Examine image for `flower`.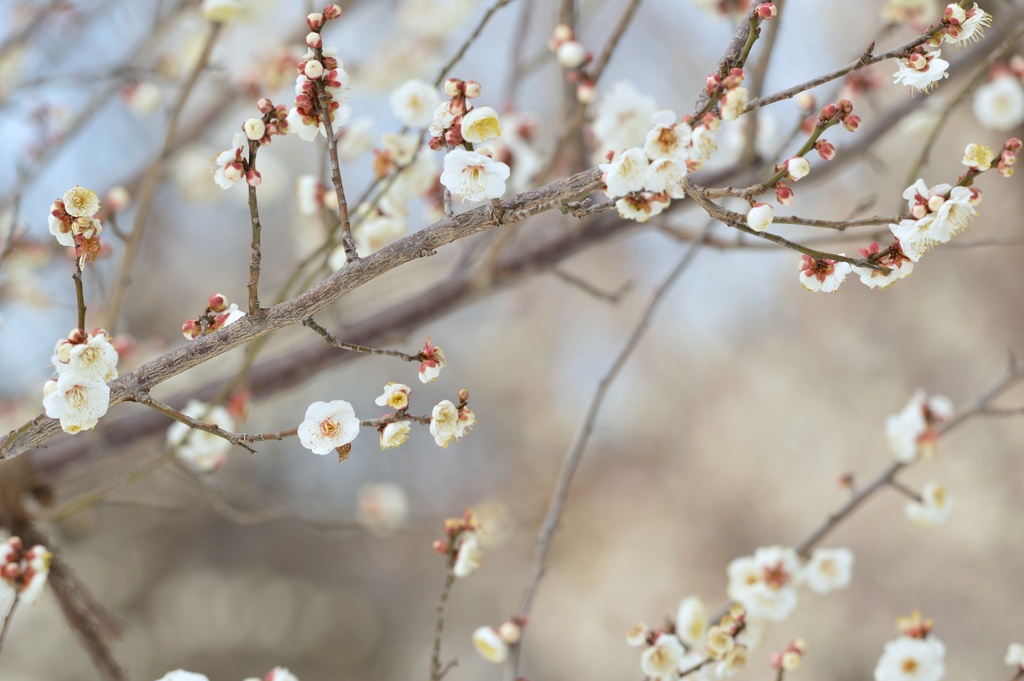
Examination result: crop(38, 333, 120, 436).
